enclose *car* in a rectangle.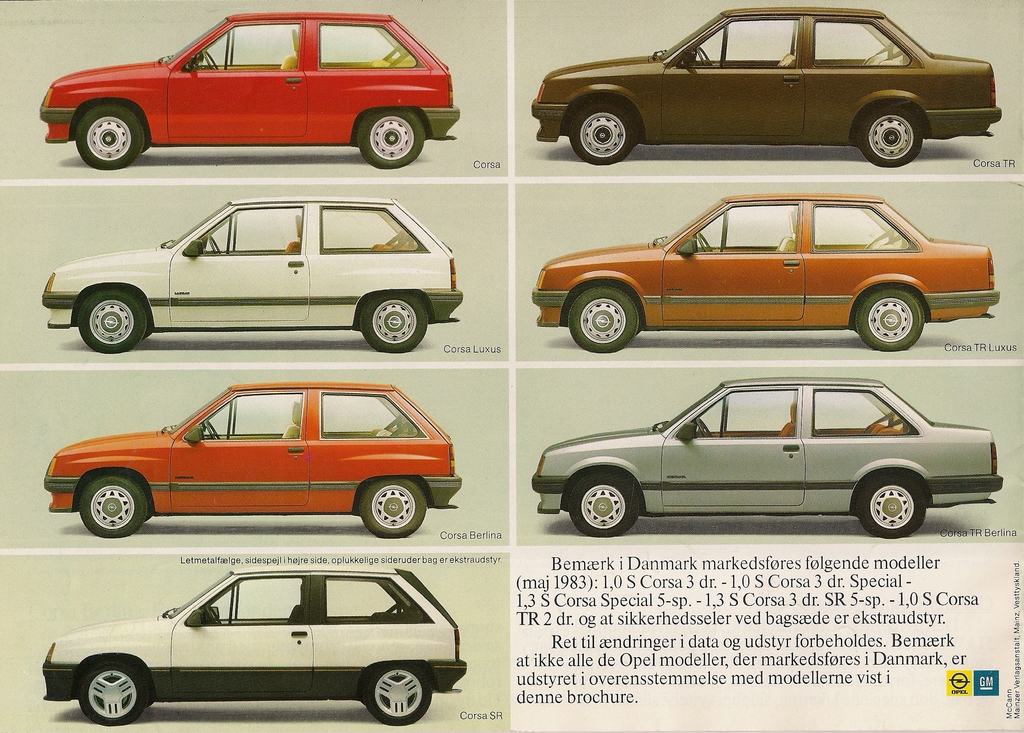
box(528, 7, 1000, 161).
